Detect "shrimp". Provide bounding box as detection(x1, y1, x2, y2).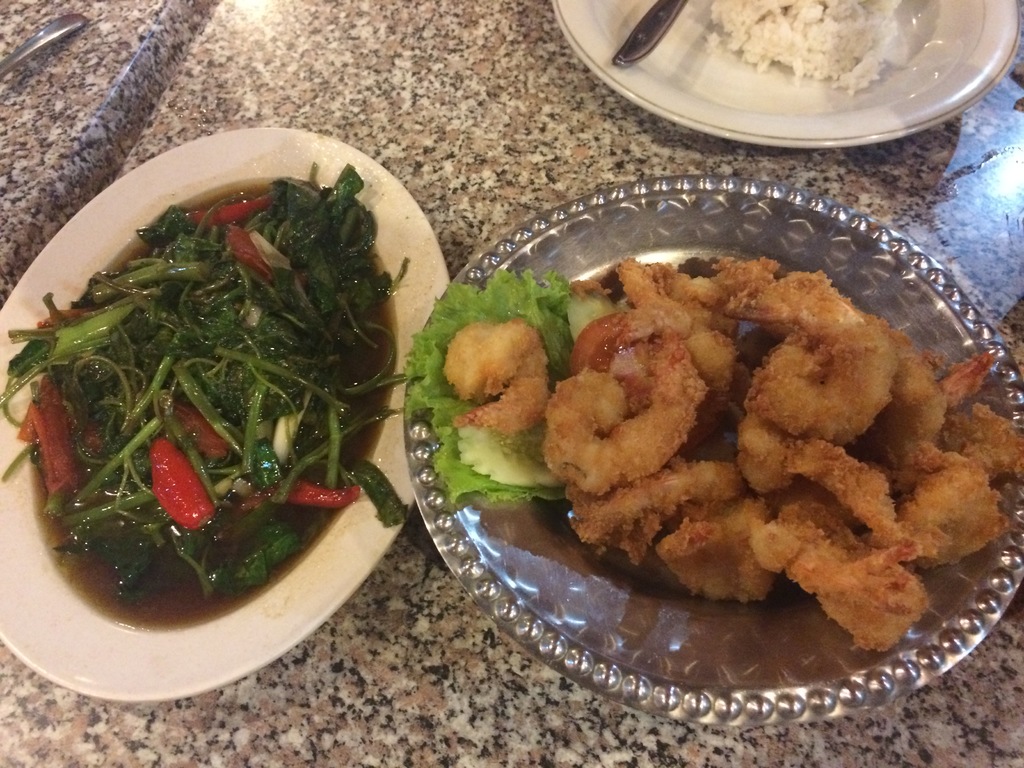
detection(440, 317, 551, 436).
